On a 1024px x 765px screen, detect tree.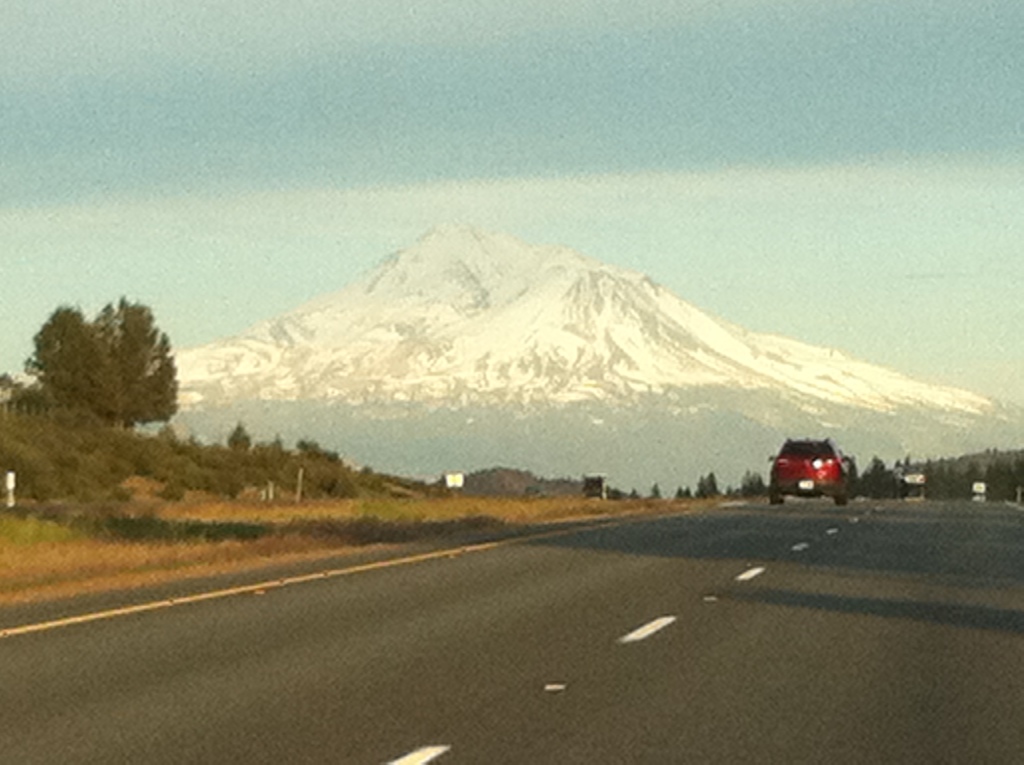
[694, 471, 724, 501].
